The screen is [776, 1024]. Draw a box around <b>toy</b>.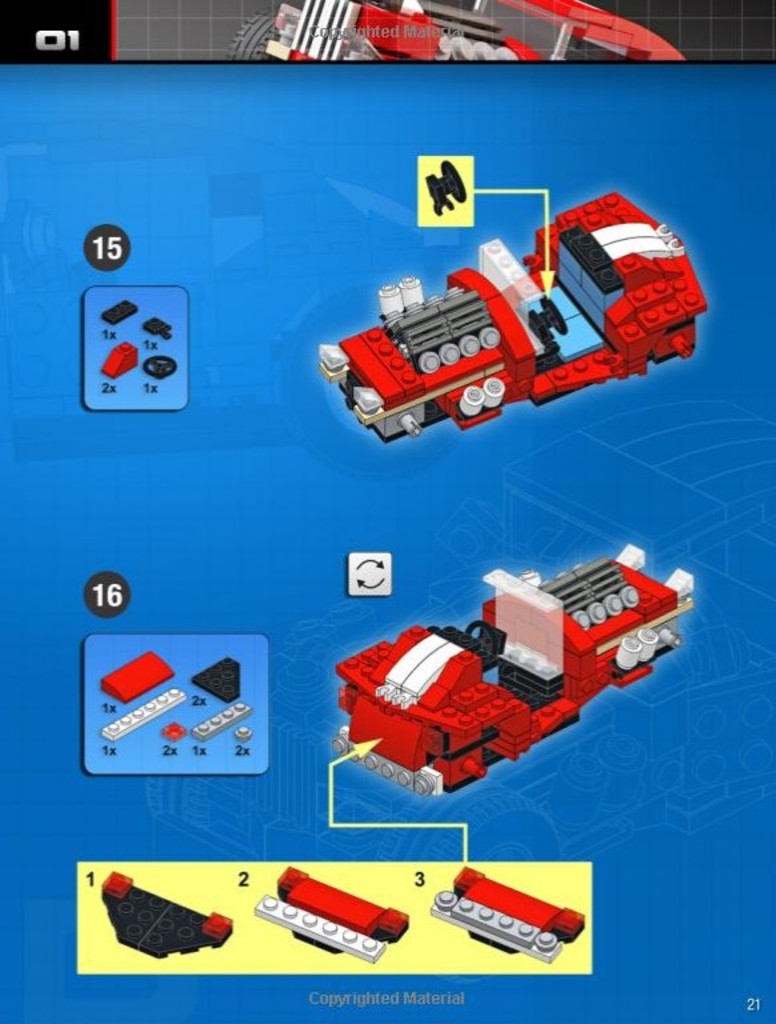
left=319, top=564, right=676, bottom=801.
